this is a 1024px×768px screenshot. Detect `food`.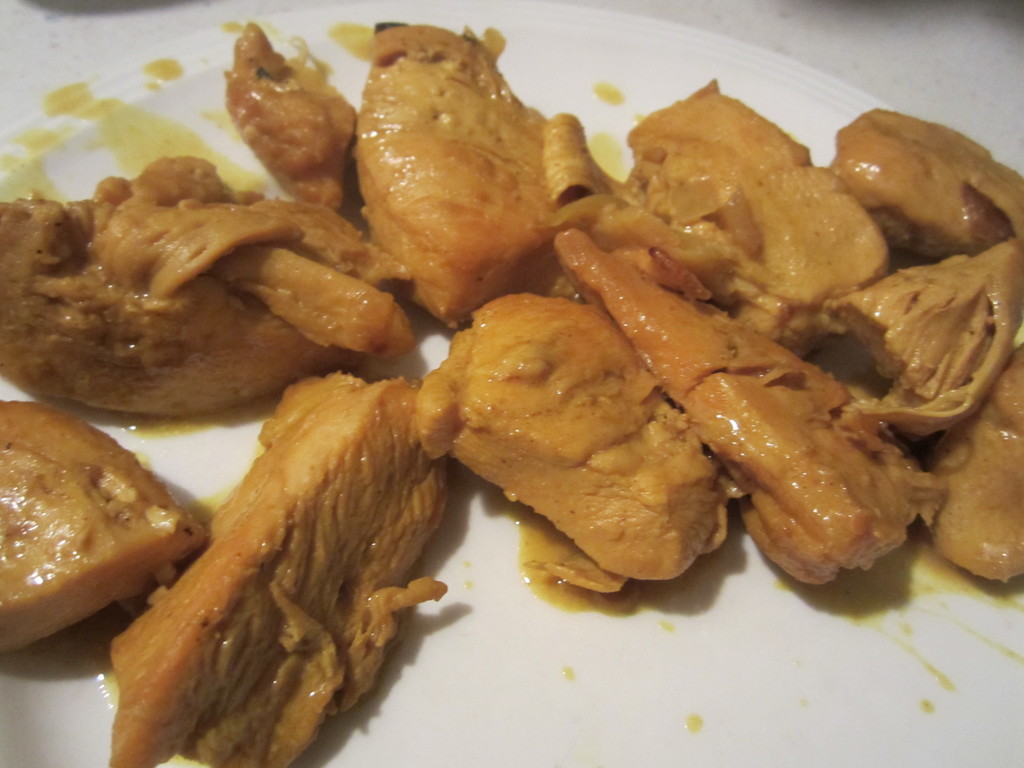
2, 152, 421, 414.
